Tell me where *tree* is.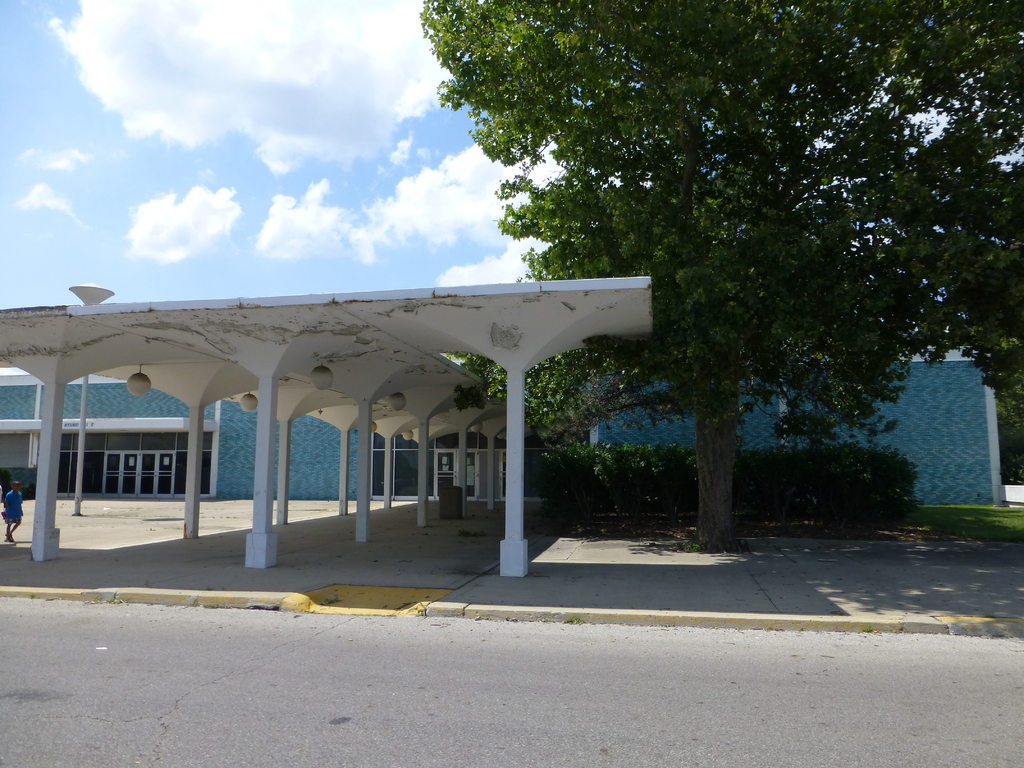
*tree* is at 420/0/1023/558.
